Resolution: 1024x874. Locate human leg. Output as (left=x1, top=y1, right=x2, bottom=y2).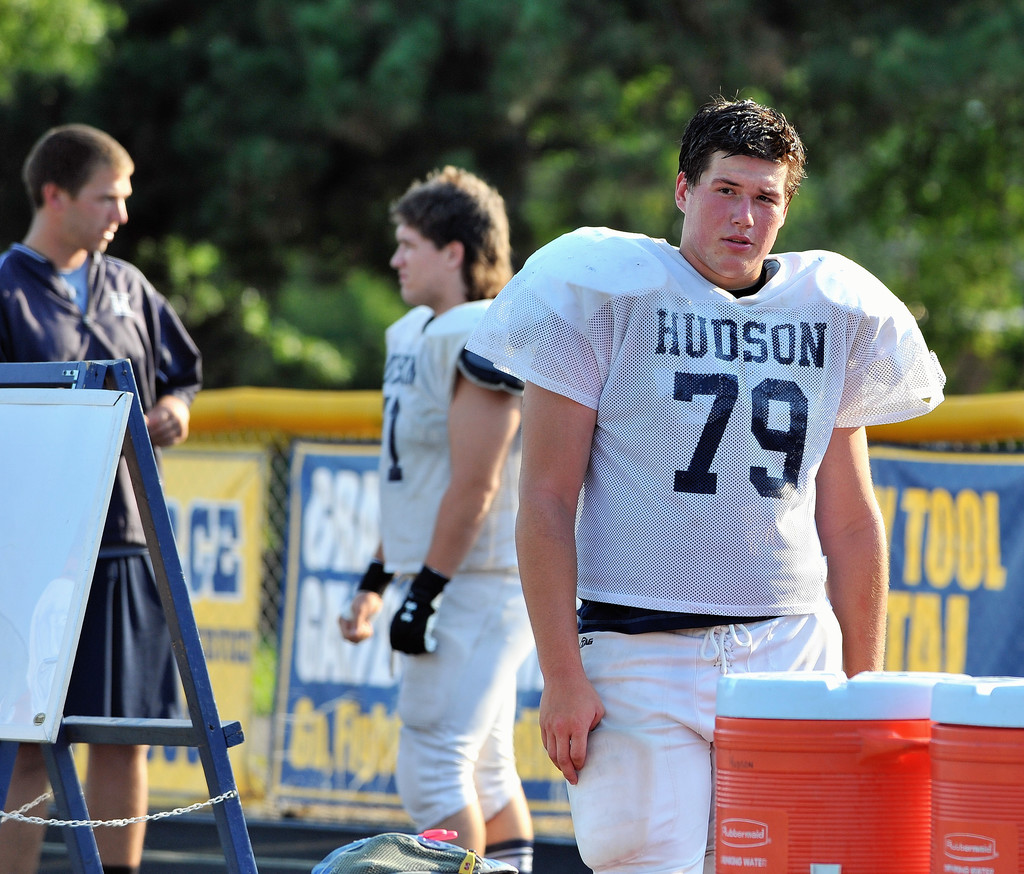
(left=396, top=576, right=536, bottom=858).
